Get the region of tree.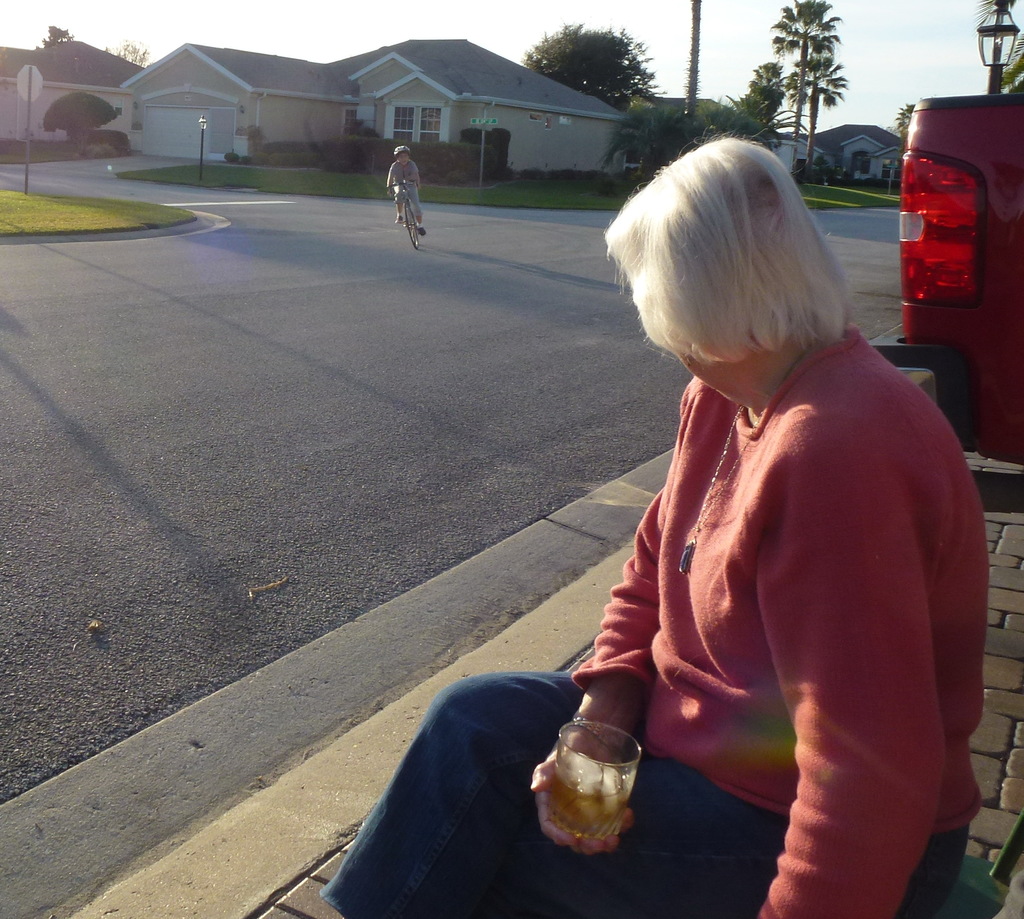
locate(105, 35, 149, 62).
